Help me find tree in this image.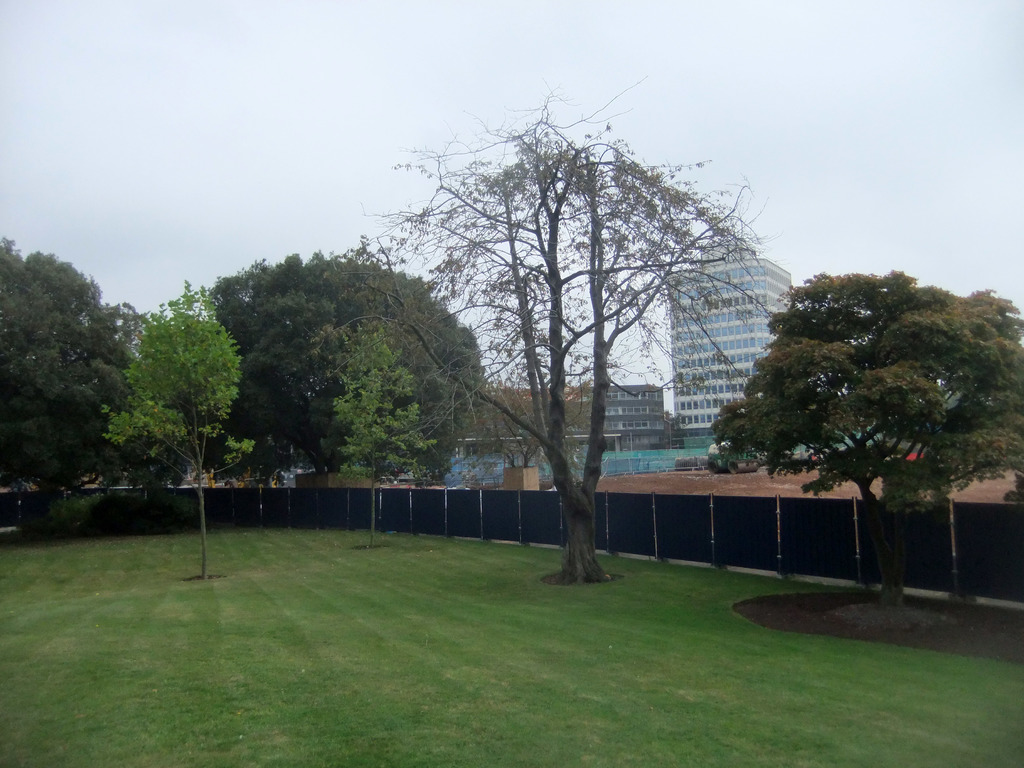
Found it: detection(714, 270, 1023, 609).
